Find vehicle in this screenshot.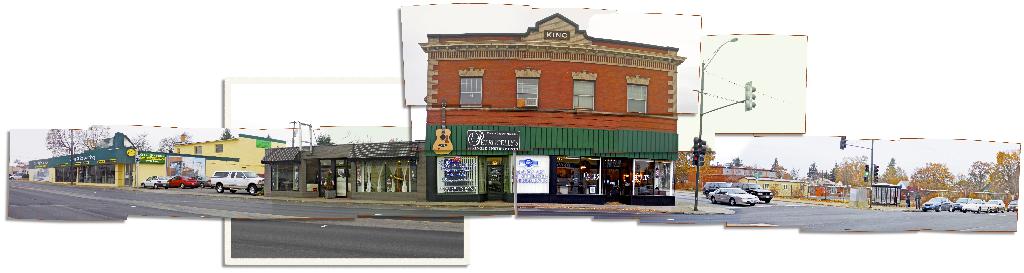
The bounding box for vehicle is {"x1": 735, "y1": 174, "x2": 776, "y2": 207}.
